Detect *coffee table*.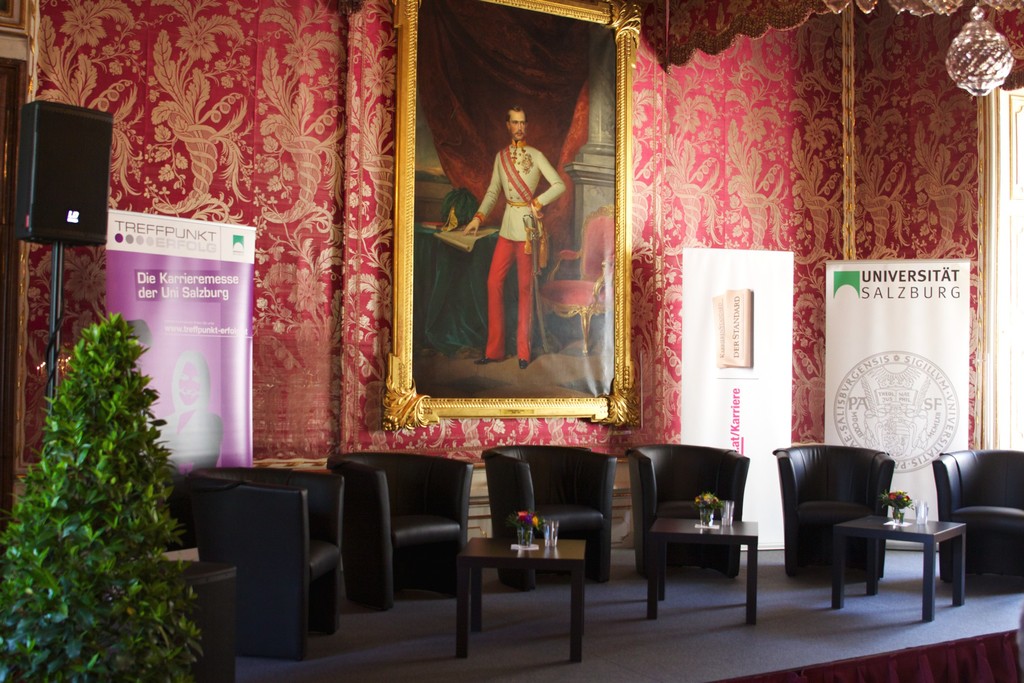
Detected at [645, 516, 757, 613].
